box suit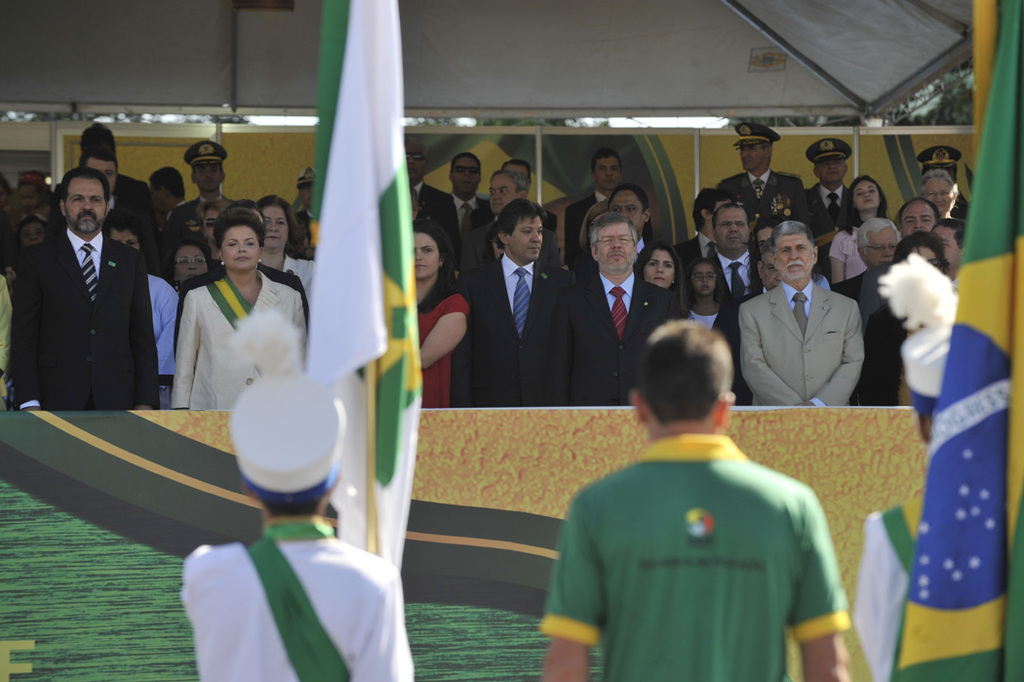
l=716, t=166, r=811, b=227
